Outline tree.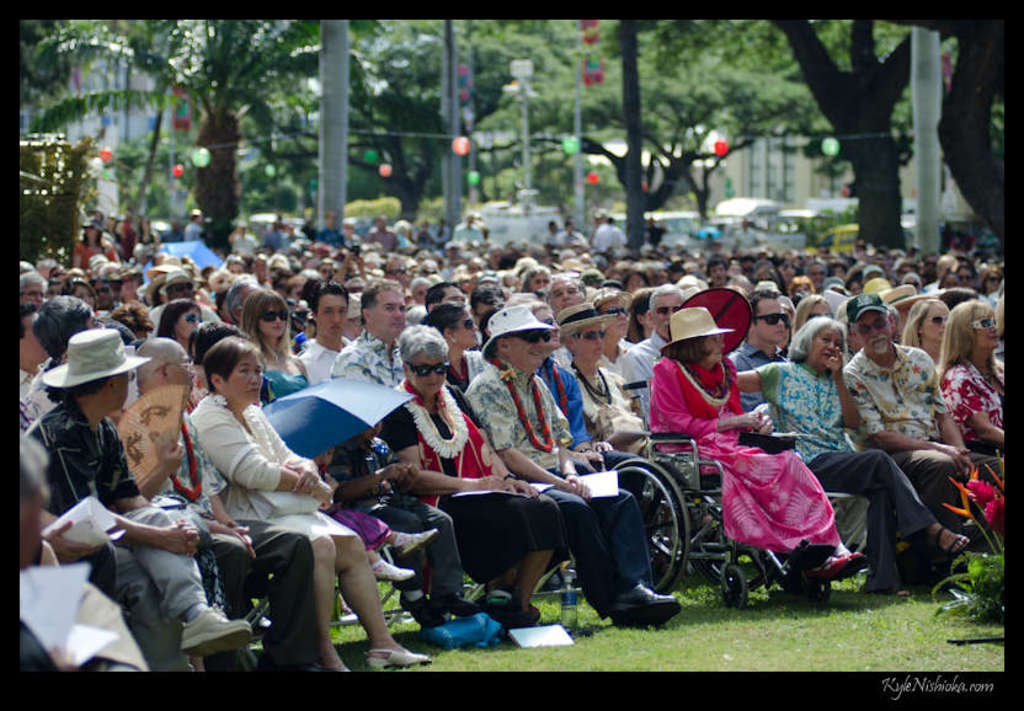
Outline: box(882, 23, 1006, 244).
